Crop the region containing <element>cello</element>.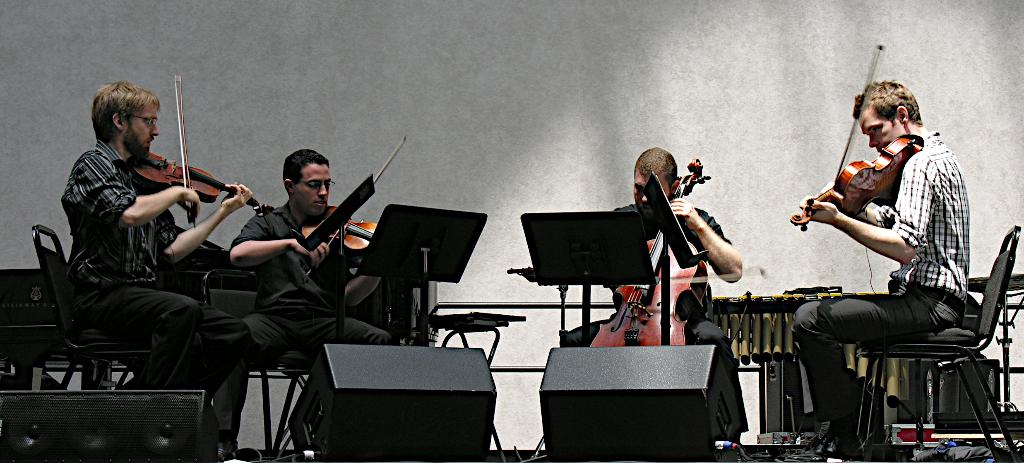
Crop region: [x1=590, y1=155, x2=708, y2=346].
